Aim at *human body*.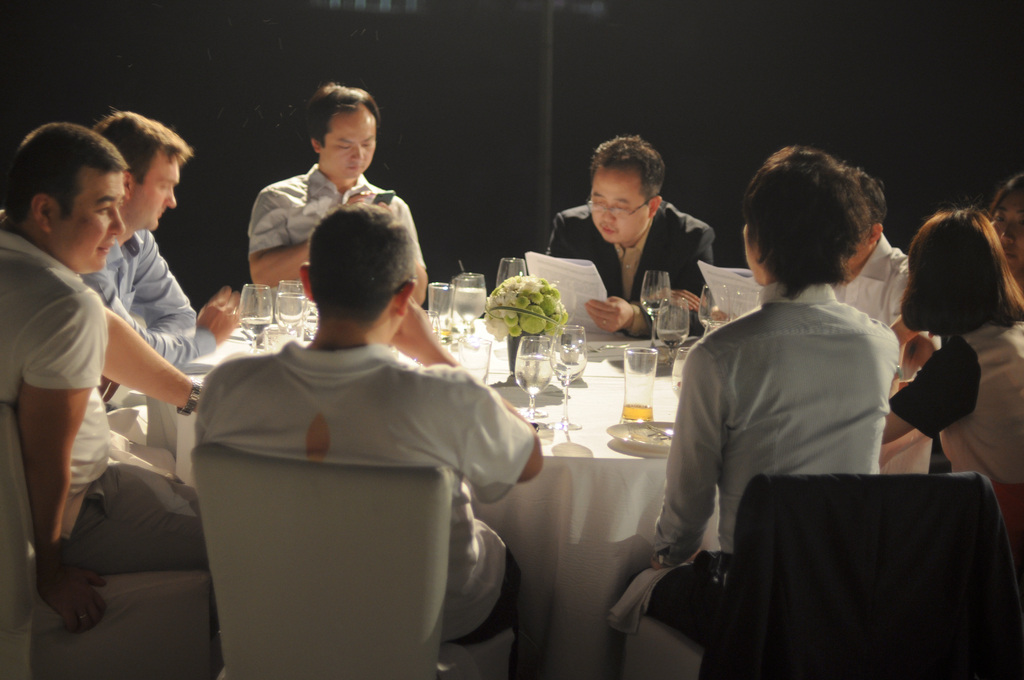
Aimed at {"left": 79, "top": 229, "right": 245, "bottom": 408}.
